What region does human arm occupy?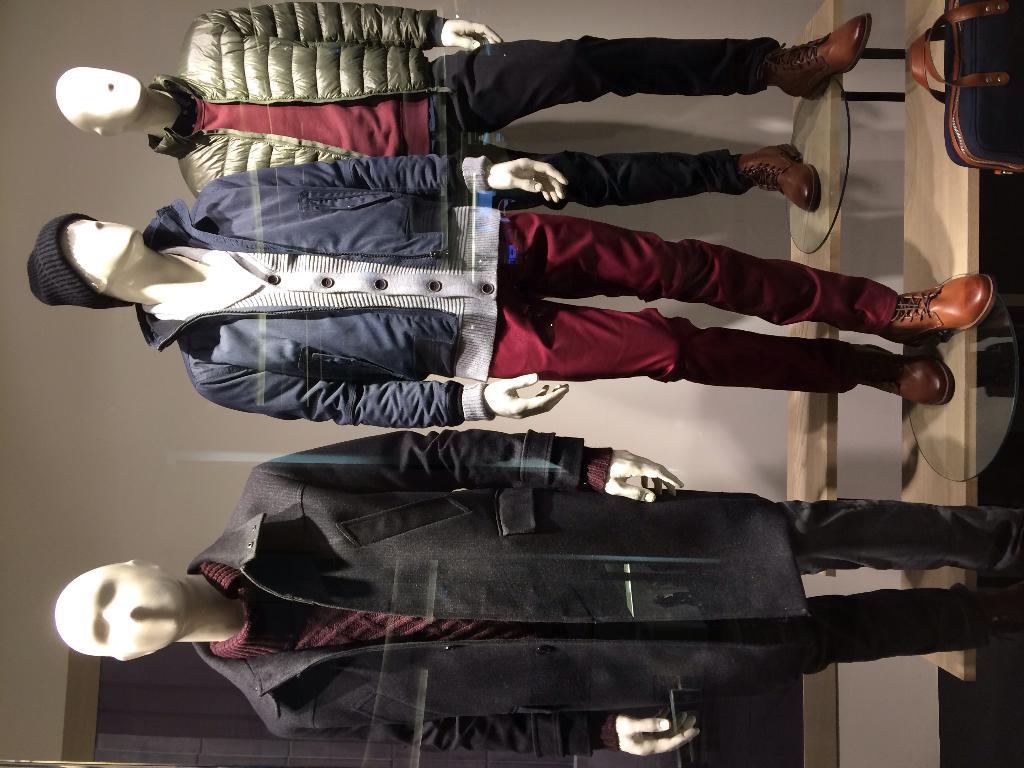
[268,429,684,508].
